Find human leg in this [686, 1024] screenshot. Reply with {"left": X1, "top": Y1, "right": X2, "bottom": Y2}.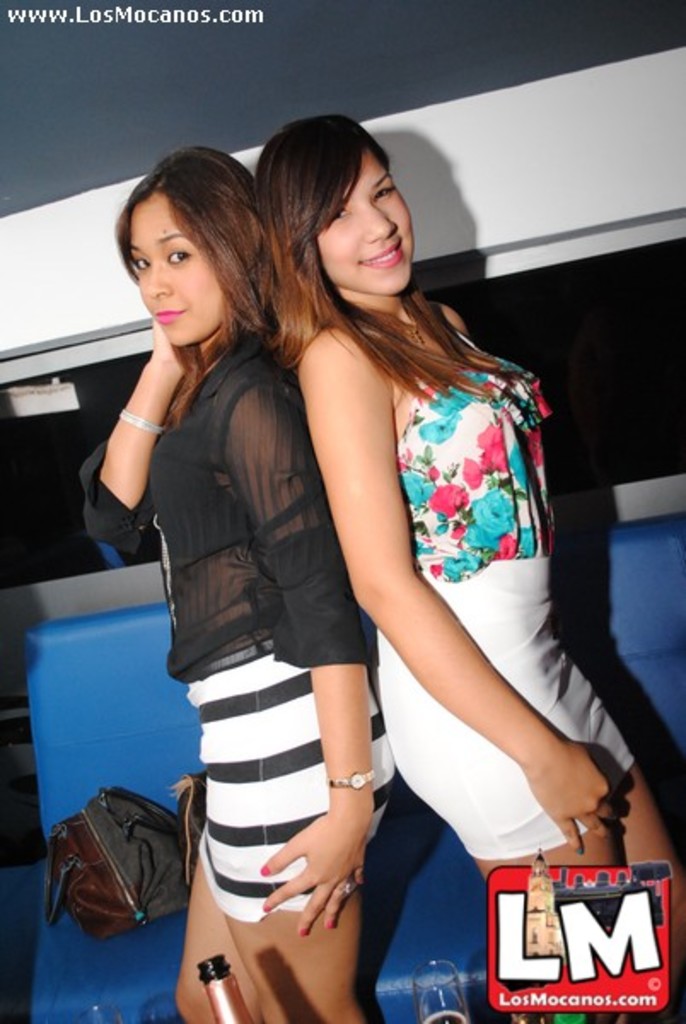
{"left": 205, "top": 631, "right": 398, "bottom": 1022}.
